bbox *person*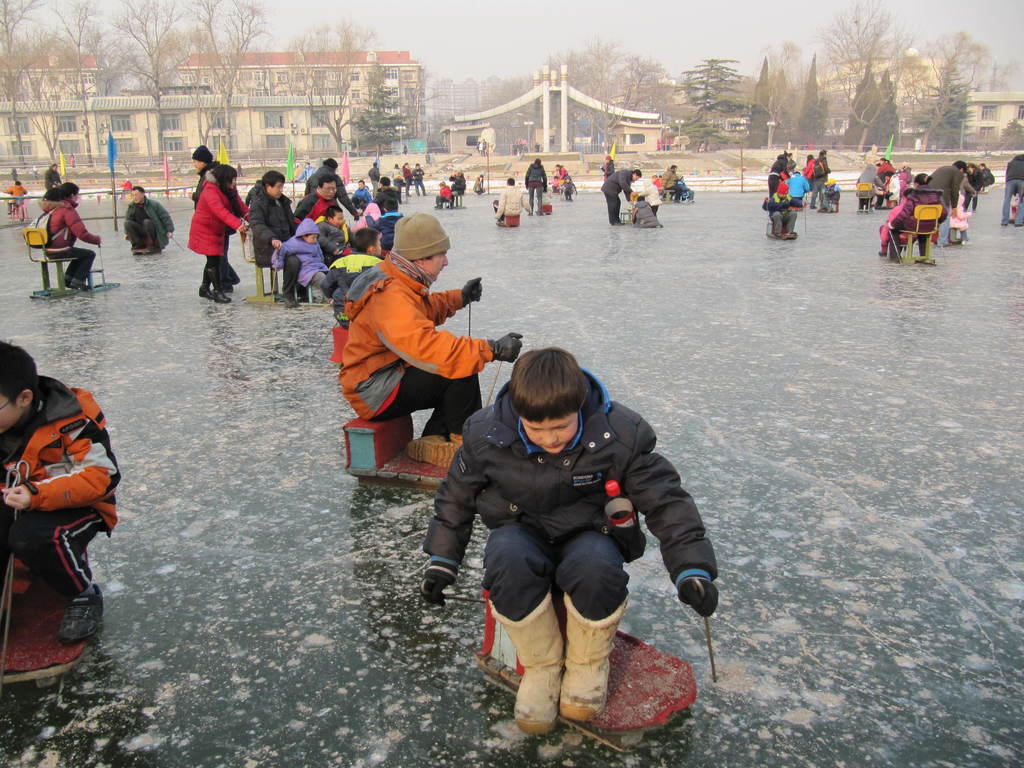
243,170,308,312
